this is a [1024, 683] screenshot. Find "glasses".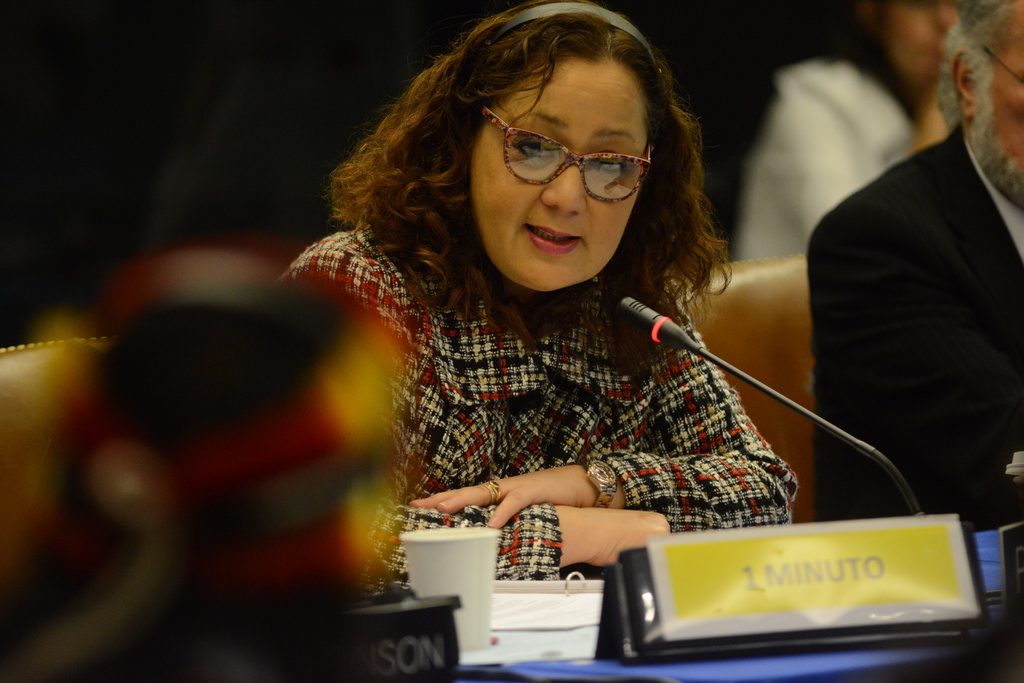
Bounding box: left=480, top=103, right=653, bottom=205.
